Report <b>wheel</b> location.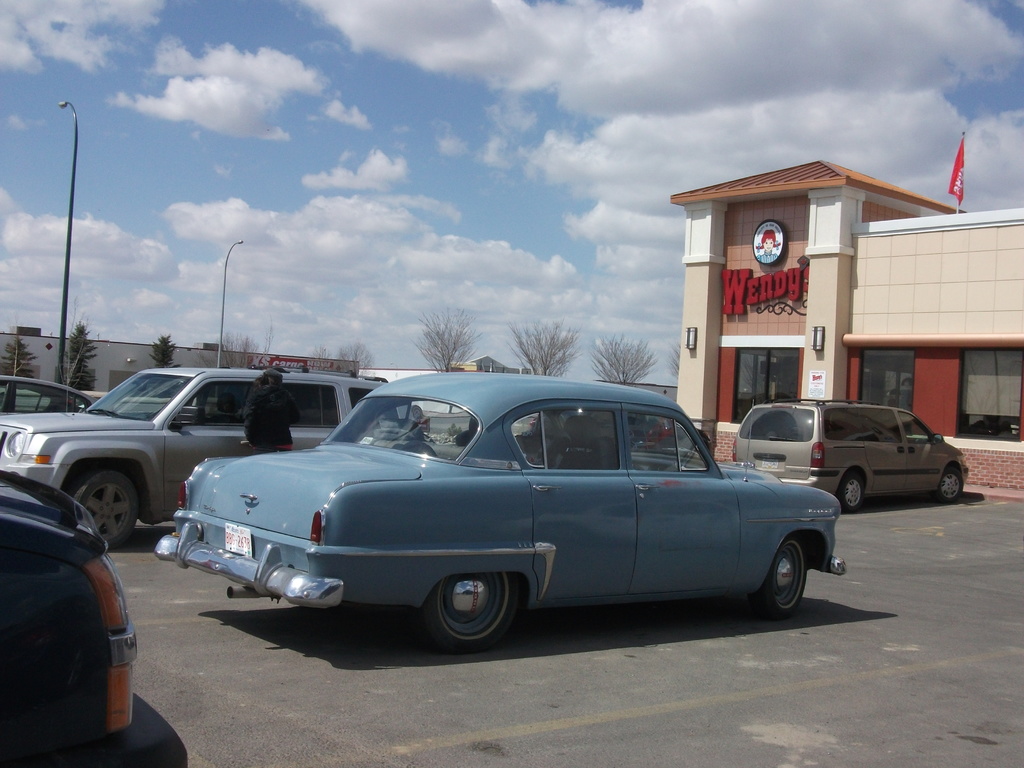
Report: [left=420, top=563, right=533, bottom=654].
